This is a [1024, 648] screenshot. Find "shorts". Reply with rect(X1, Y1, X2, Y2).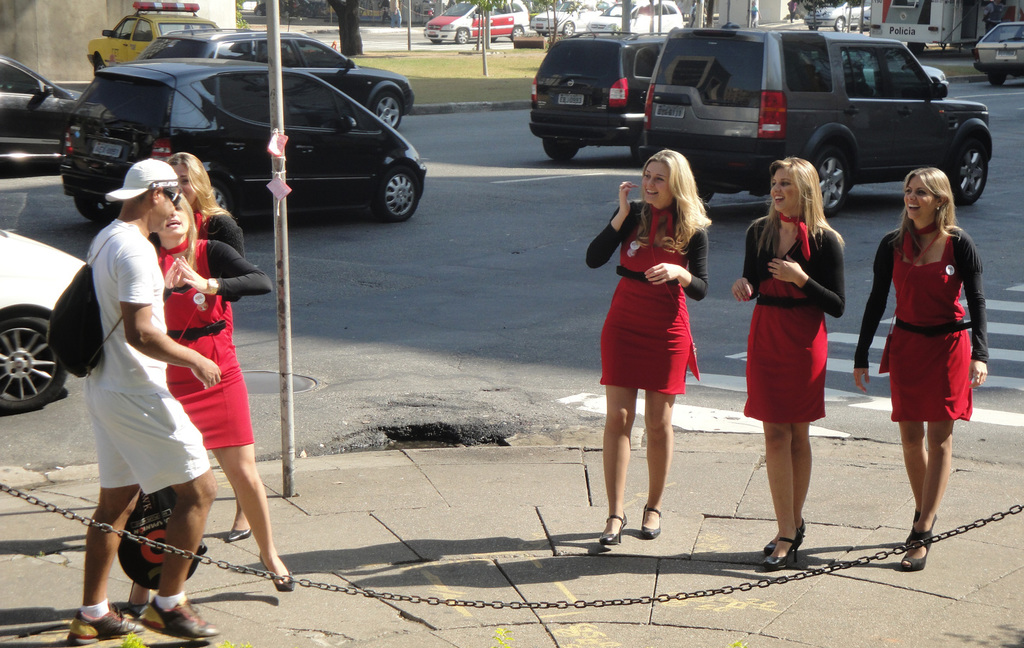
rect(888, 330, 972, 422).
